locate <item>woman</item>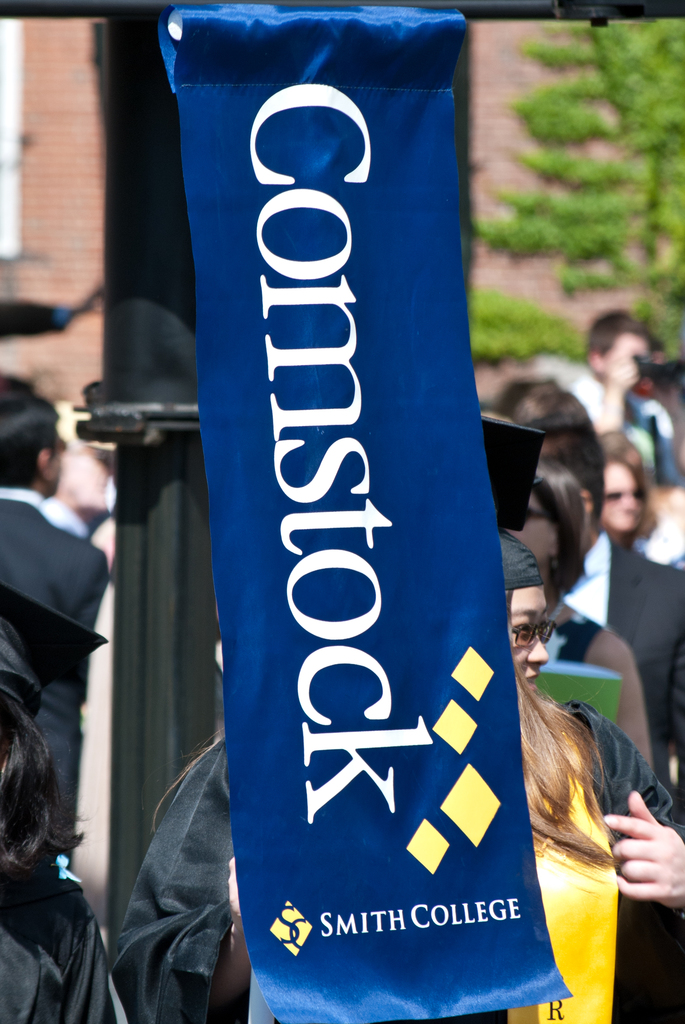
x1=0 y1=668 x2=113 y2=1016
